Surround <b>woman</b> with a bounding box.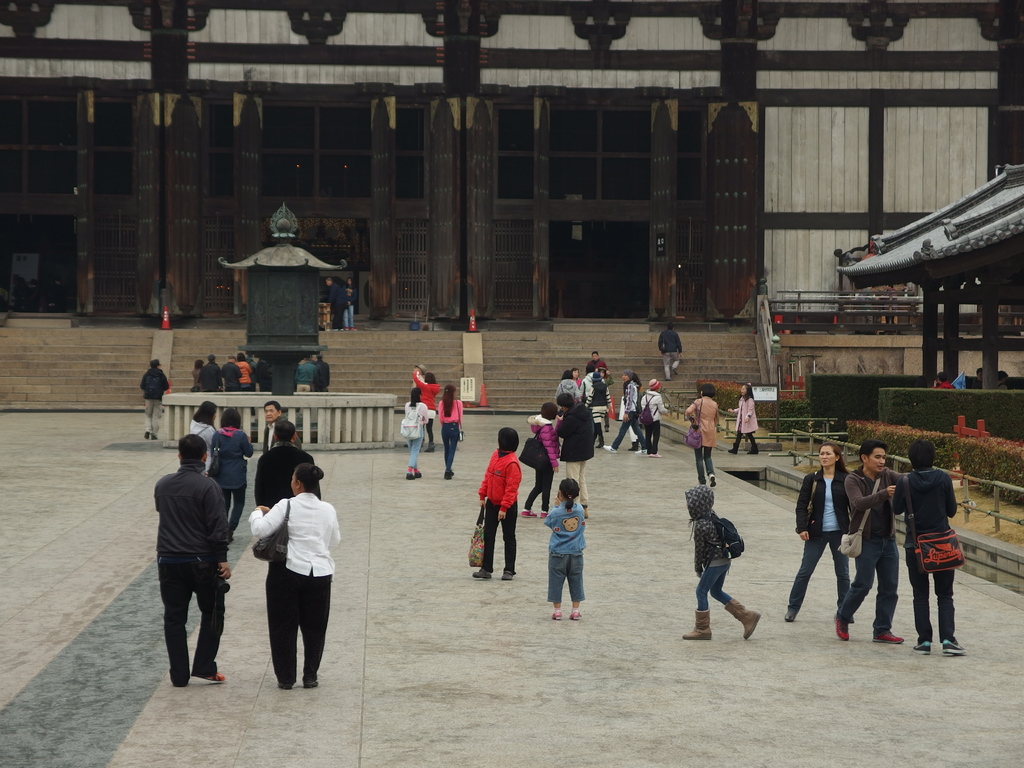
box(436, 382, 460, 477).
